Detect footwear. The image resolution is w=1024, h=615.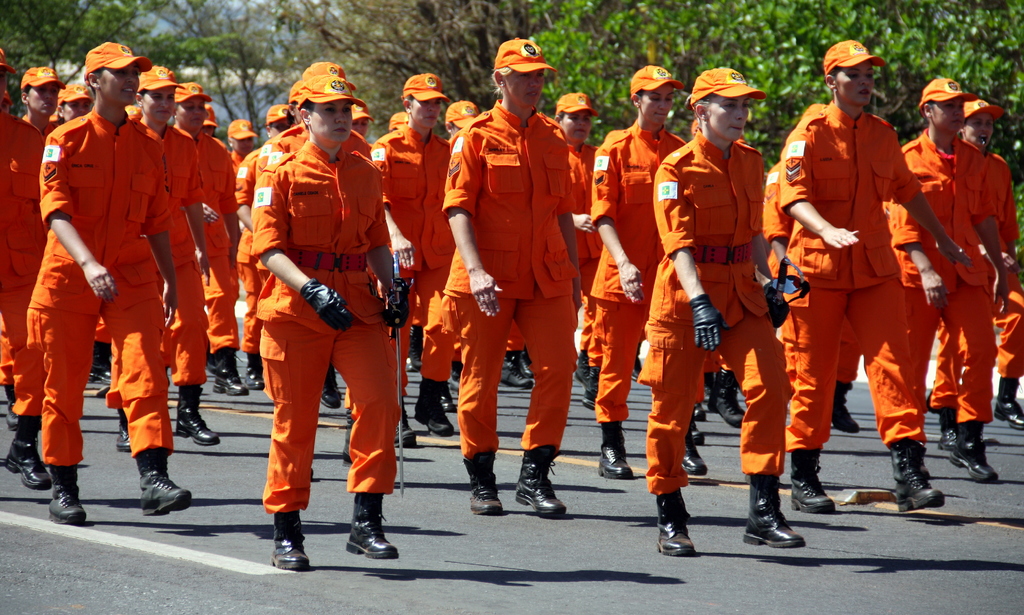
left=140, top=444, right=184, bottom=519.
